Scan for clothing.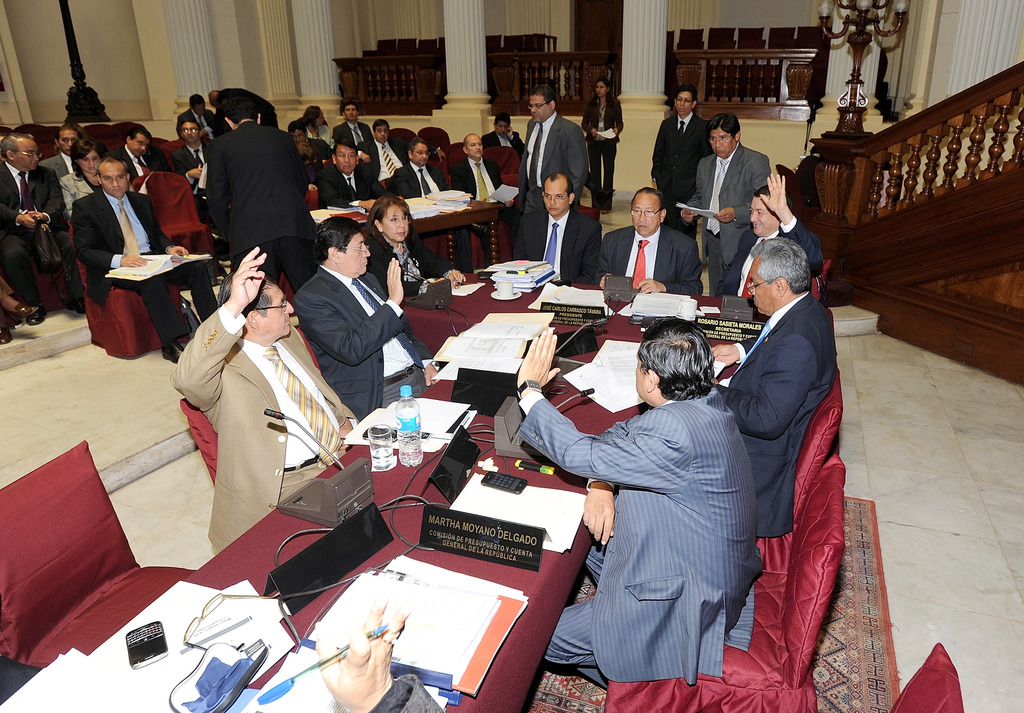
Scan result: select_region(306, 119, 333, 145).
